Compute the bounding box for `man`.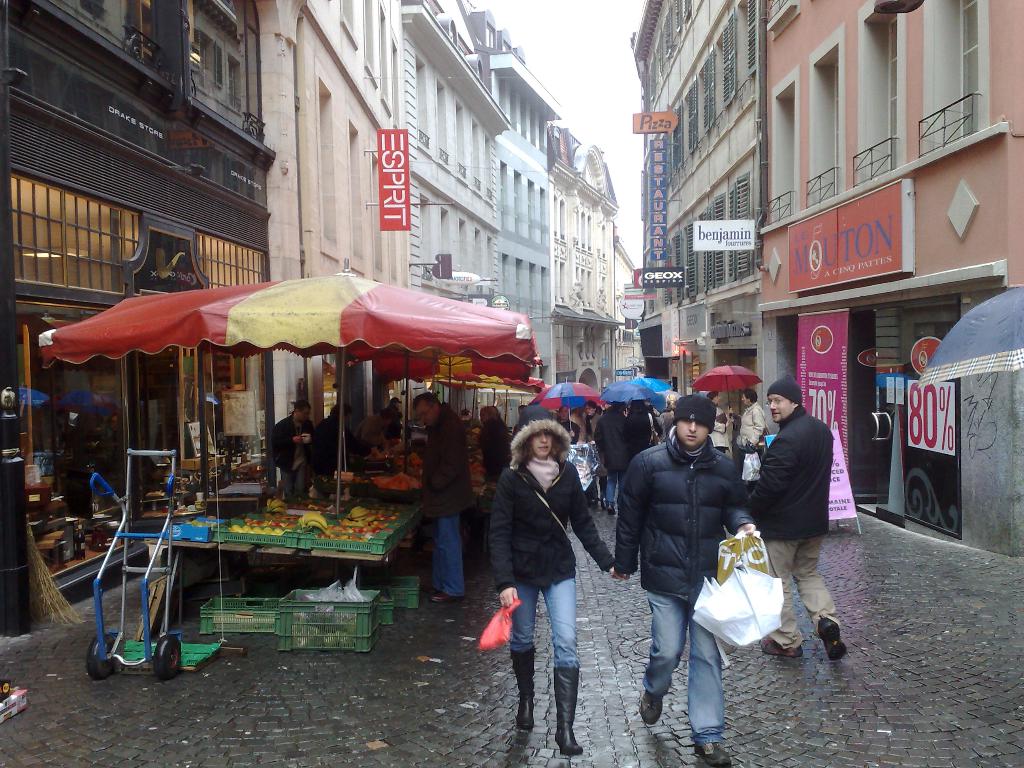
(394,392,479,603).
